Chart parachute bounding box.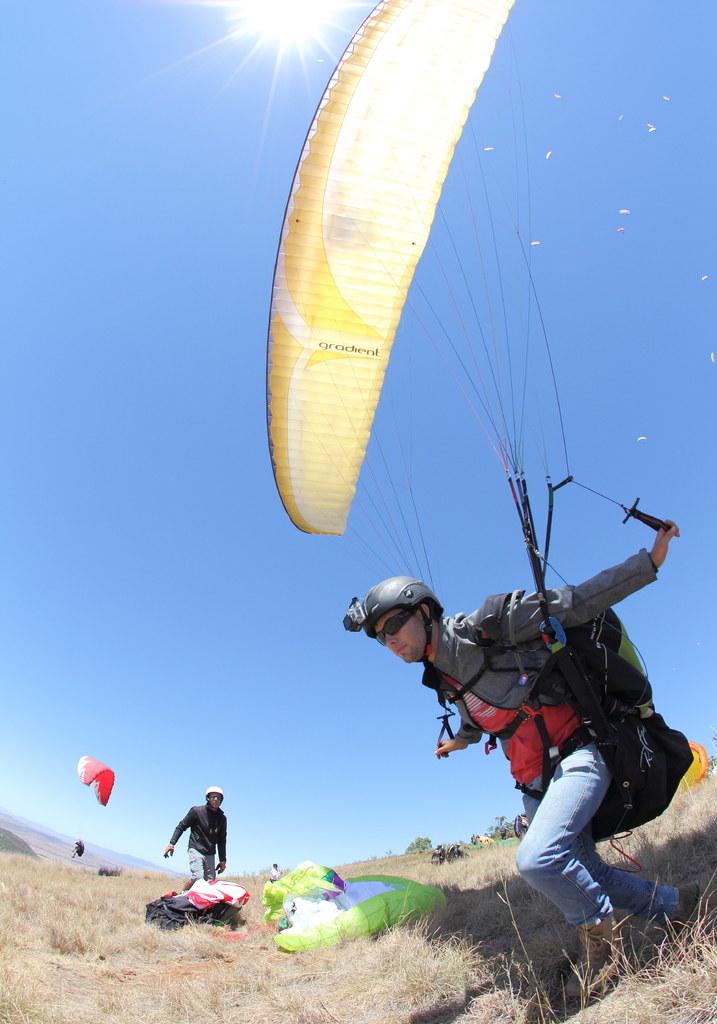
Charted: <region>268, 0, 526, 531</region>.
